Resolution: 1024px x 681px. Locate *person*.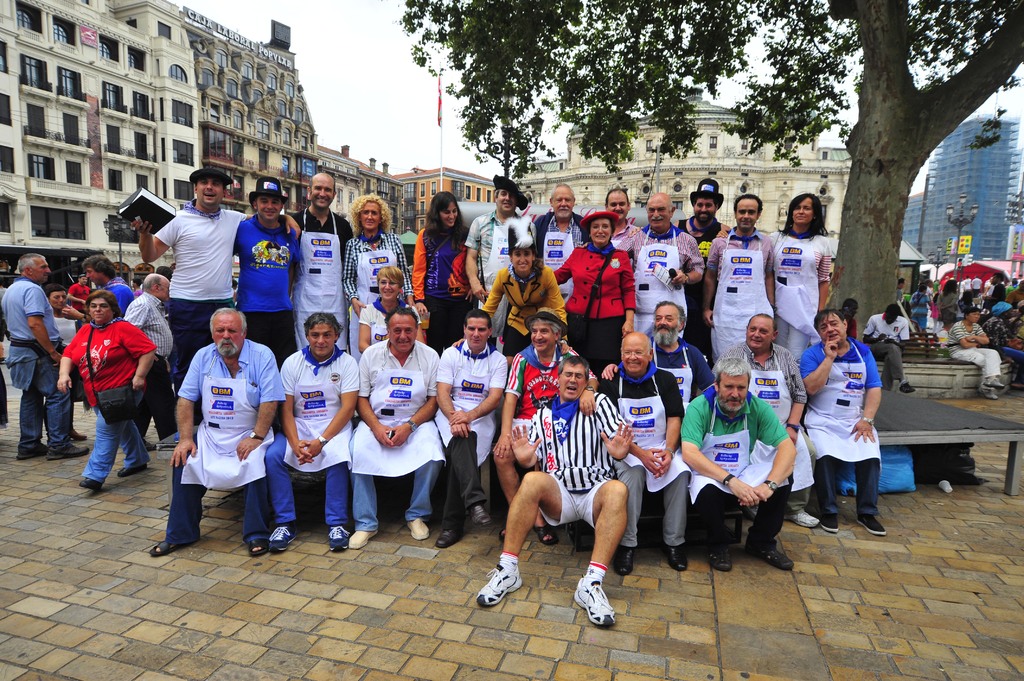
<bbox>118, 276, 177, 450</bbox>.
